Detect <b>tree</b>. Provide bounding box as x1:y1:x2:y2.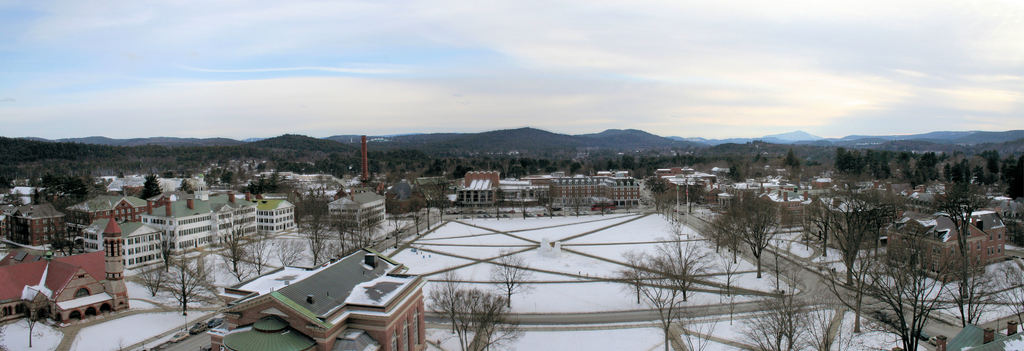
796:182:903:294.
